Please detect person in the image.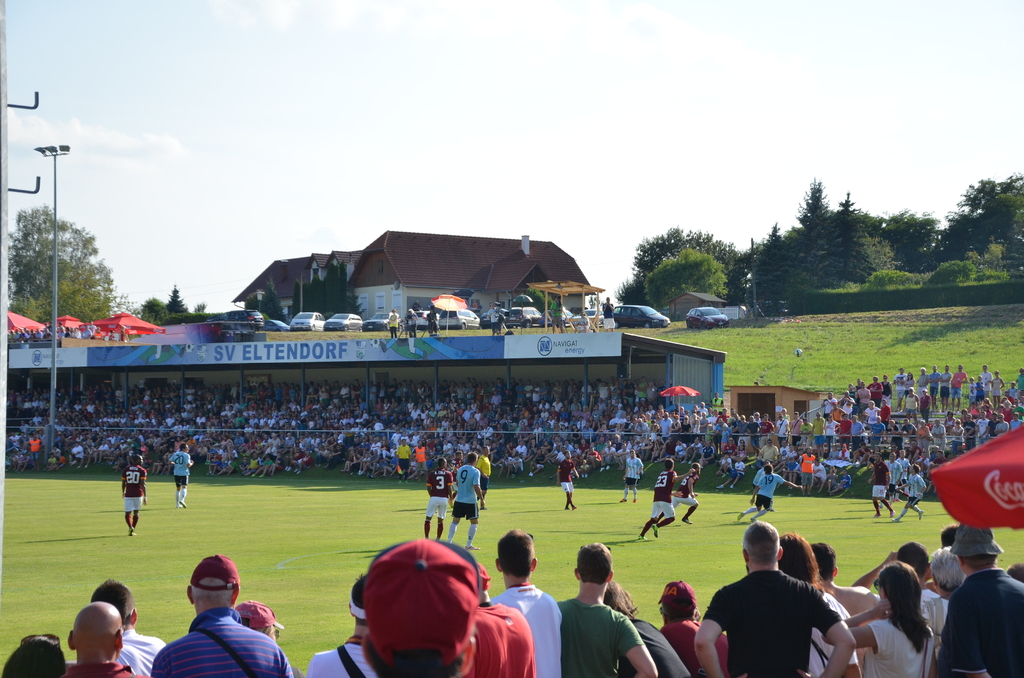
detection(120, 451, 149, 535).
